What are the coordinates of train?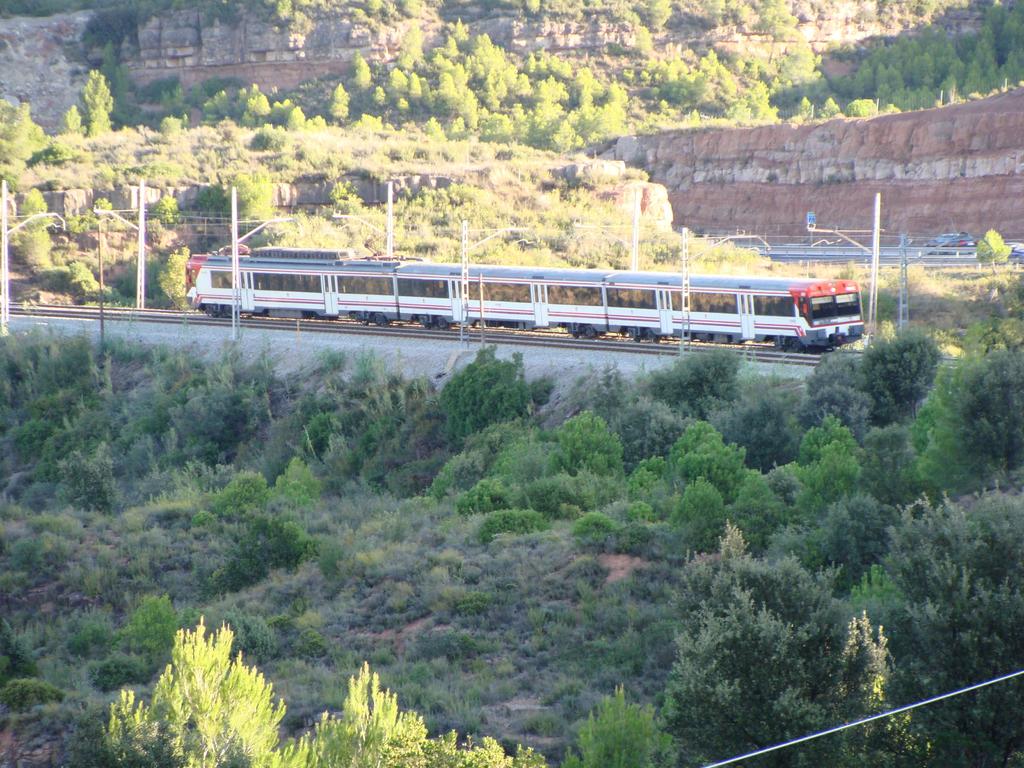
bbox=[188, 239, 870, 348].
